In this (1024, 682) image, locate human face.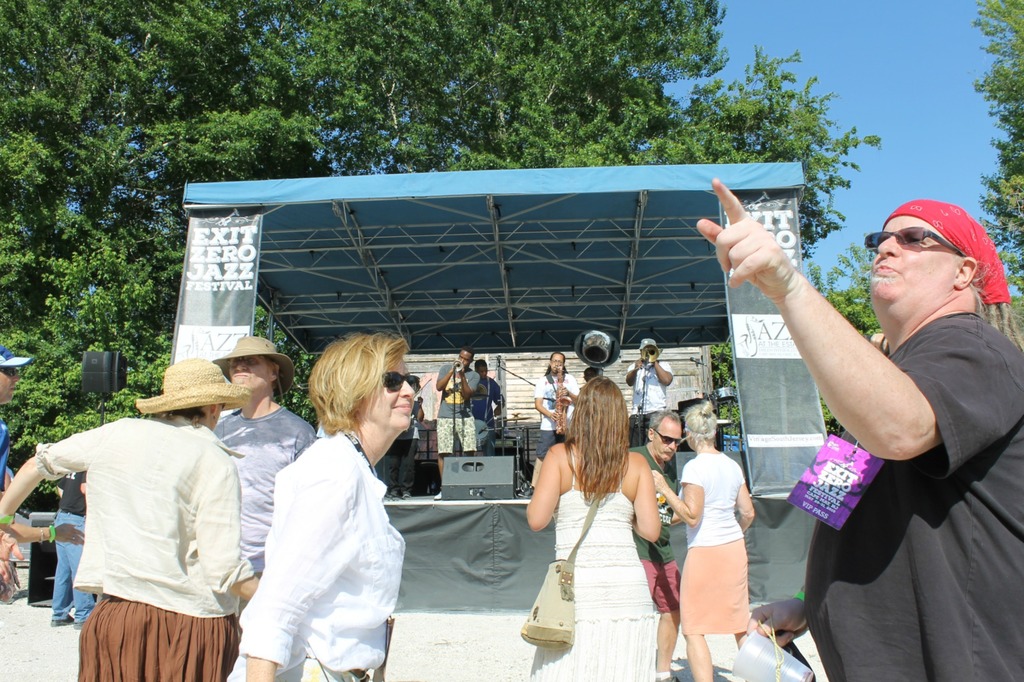
Bounding box: region(220, 353, 271, 392).
